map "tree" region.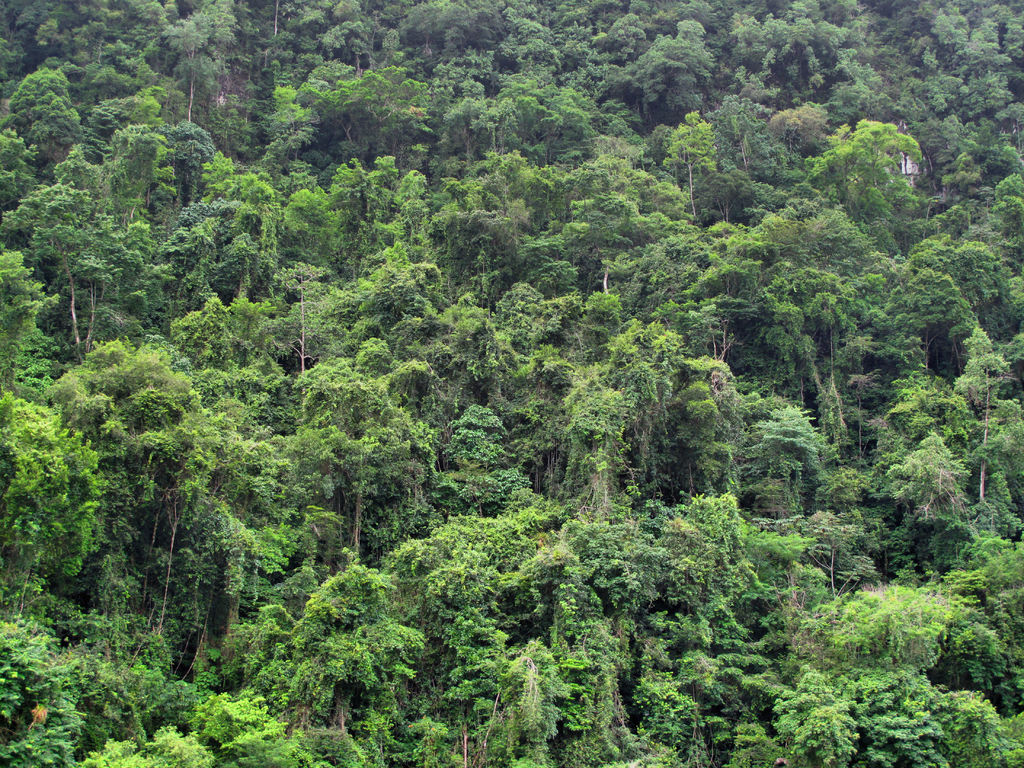
Mapped to 845, 372, 988, 573.
